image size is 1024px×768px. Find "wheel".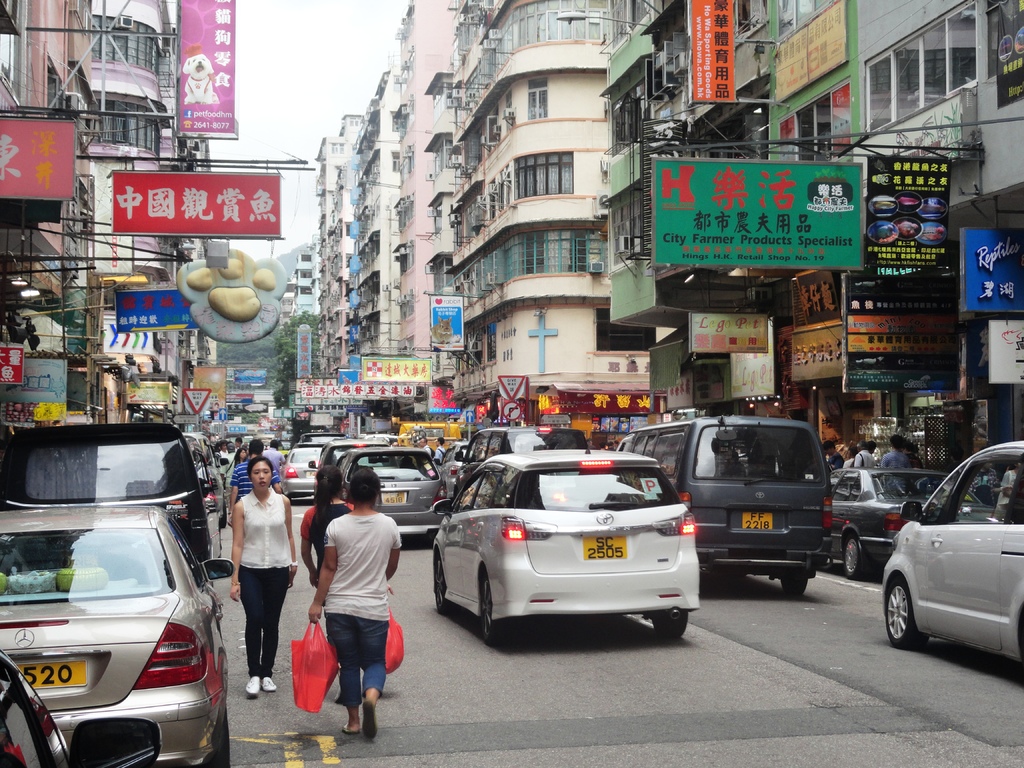
218 721 229 767.
